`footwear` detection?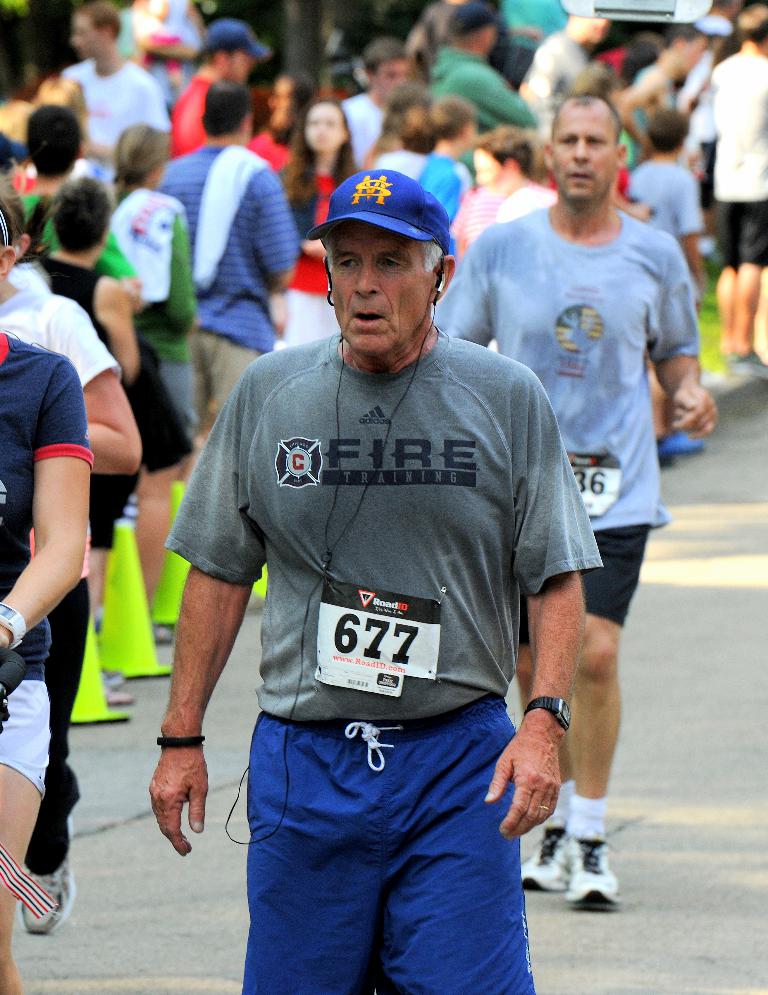
detection(568, 839, 623, 909)
